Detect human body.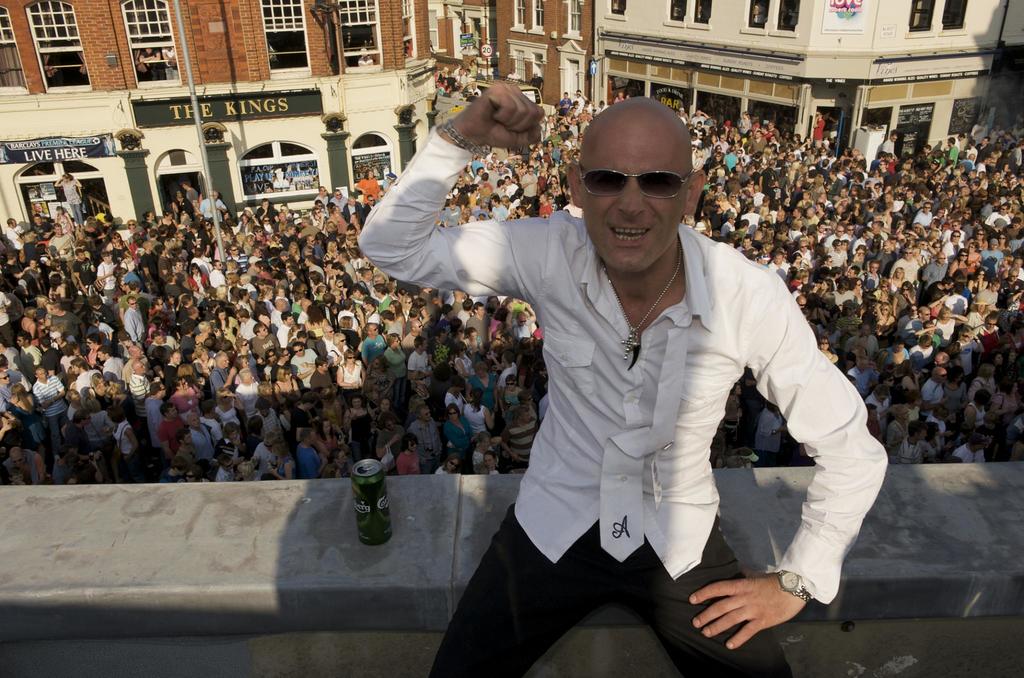
Detected at box(383, 175, 392, 193).
